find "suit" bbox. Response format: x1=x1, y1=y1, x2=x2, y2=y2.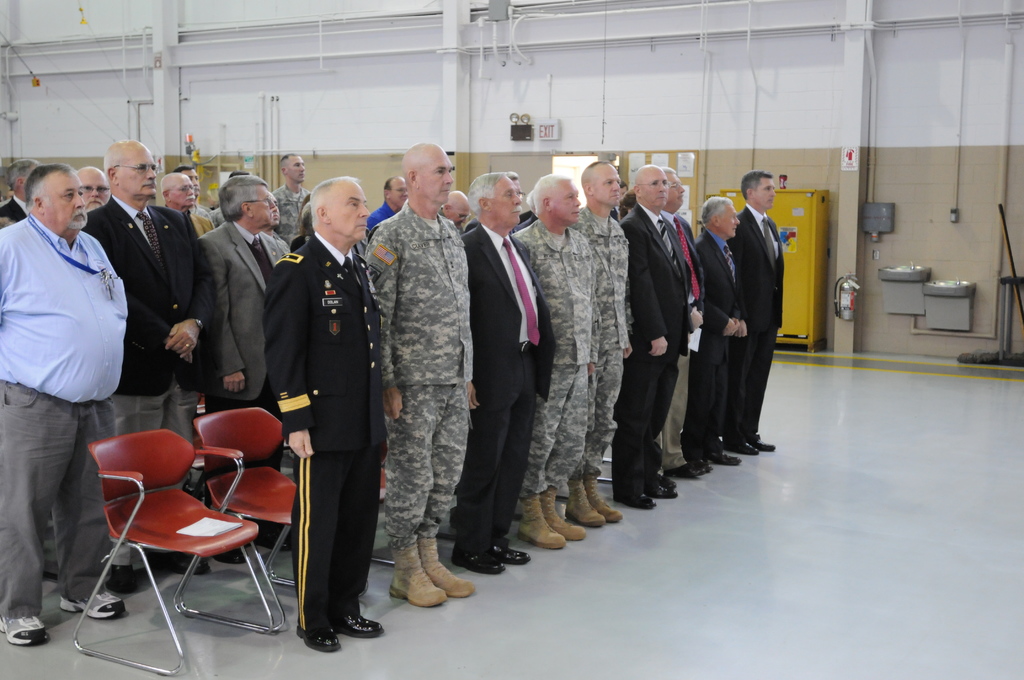
x1=258, y1=229, x2=389, y2=627.
